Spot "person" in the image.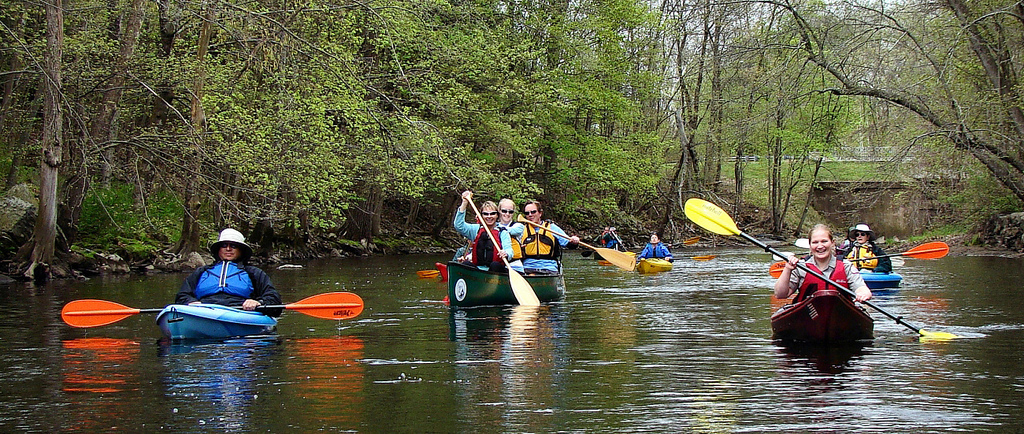
"person" found at (left=644, top=226, right=674, bottom=260).
